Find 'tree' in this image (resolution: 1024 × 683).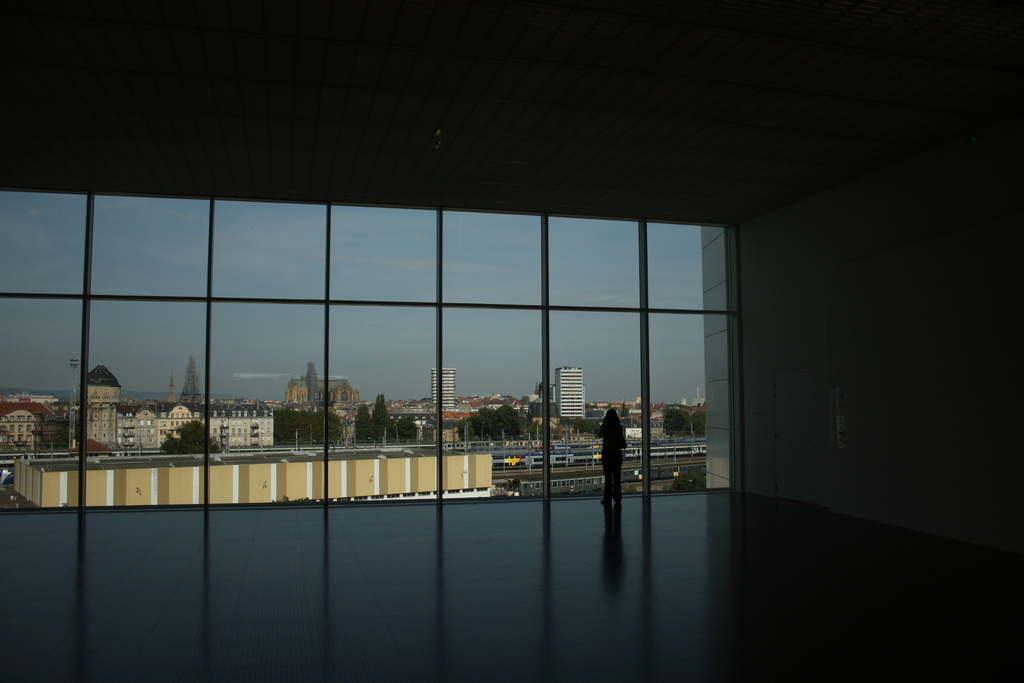
box(691, 409, 708, 438).
